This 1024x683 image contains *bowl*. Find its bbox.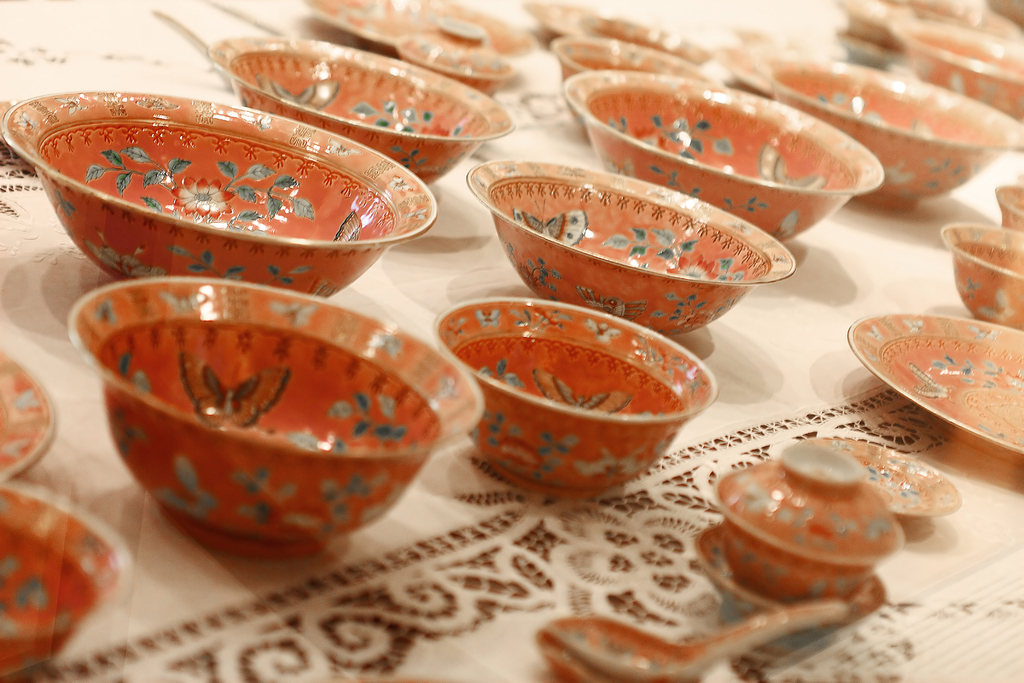
433:297:718:499.
